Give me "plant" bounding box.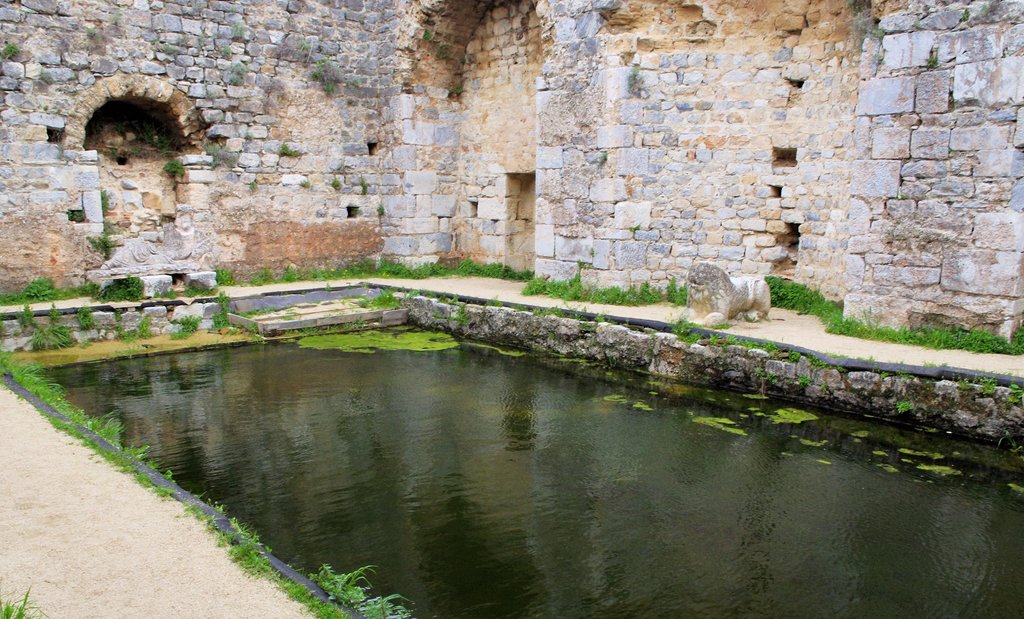
x1=44 y1=300 x2=63 y2=325.
